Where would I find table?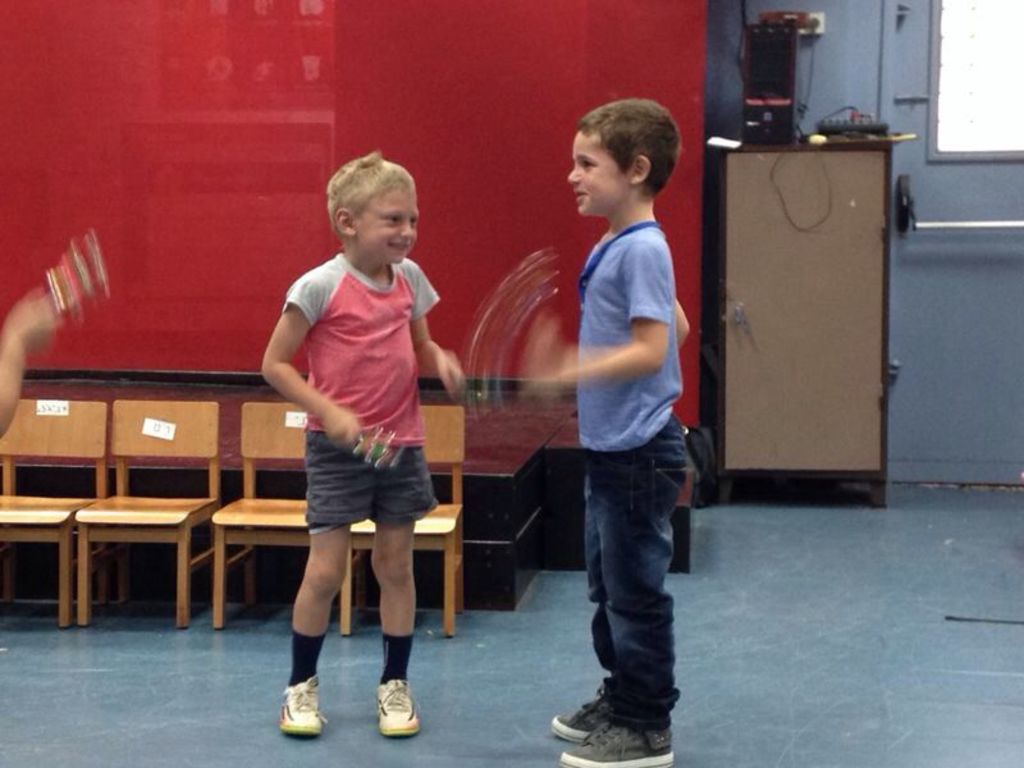
At crop(0, 358, 713, 618).
